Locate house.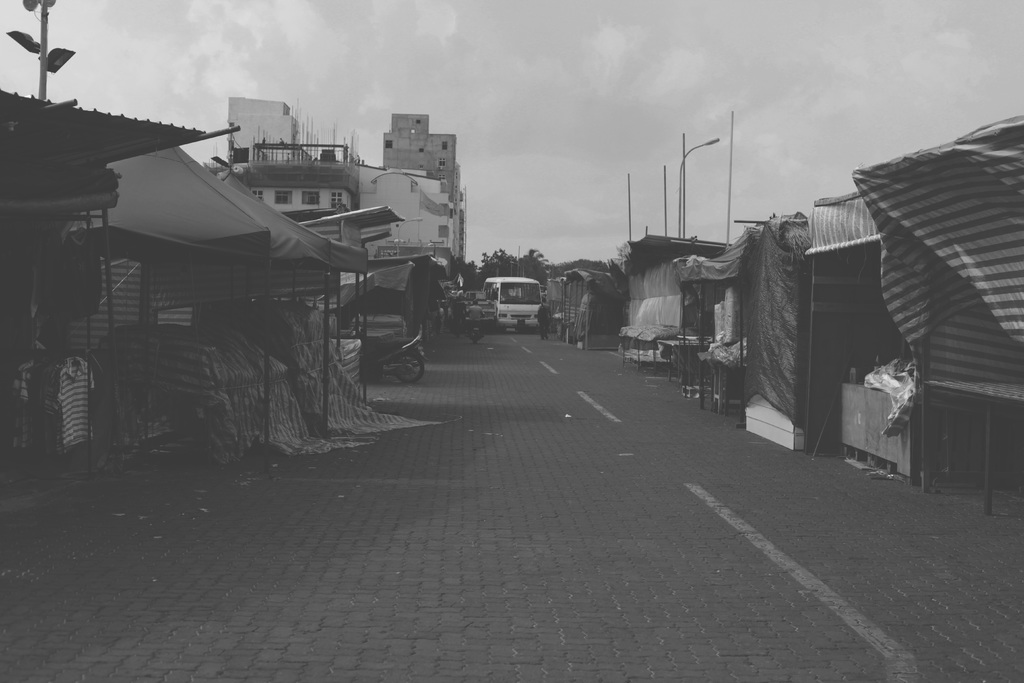
Bounding box: <bbox>70, 145, 364, 350</bbox>.
